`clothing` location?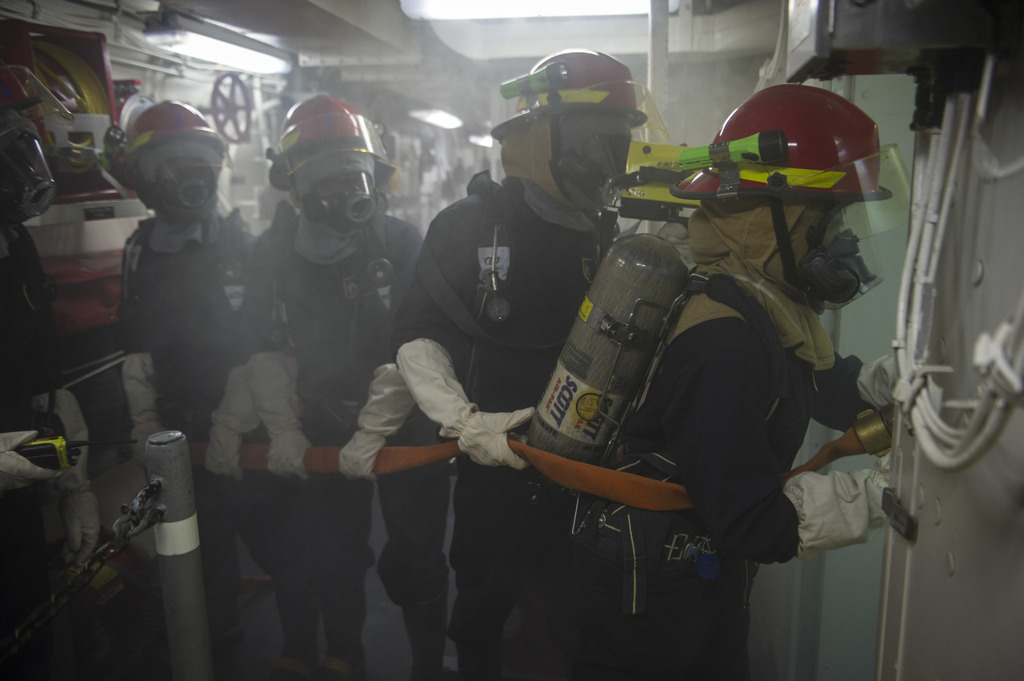
pyautogui.locateOnScreen(372, 168, 614, 644)
